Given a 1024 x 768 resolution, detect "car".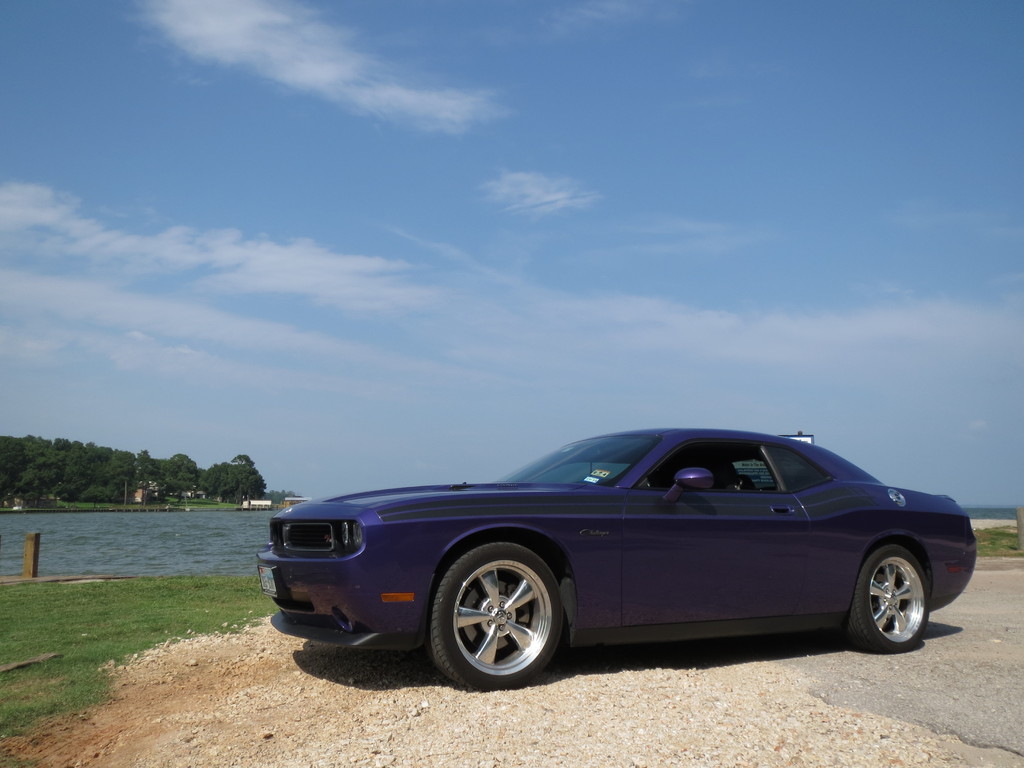
{"x1": 255, "y1": 425, "x2": 978, "y2": 695}.
